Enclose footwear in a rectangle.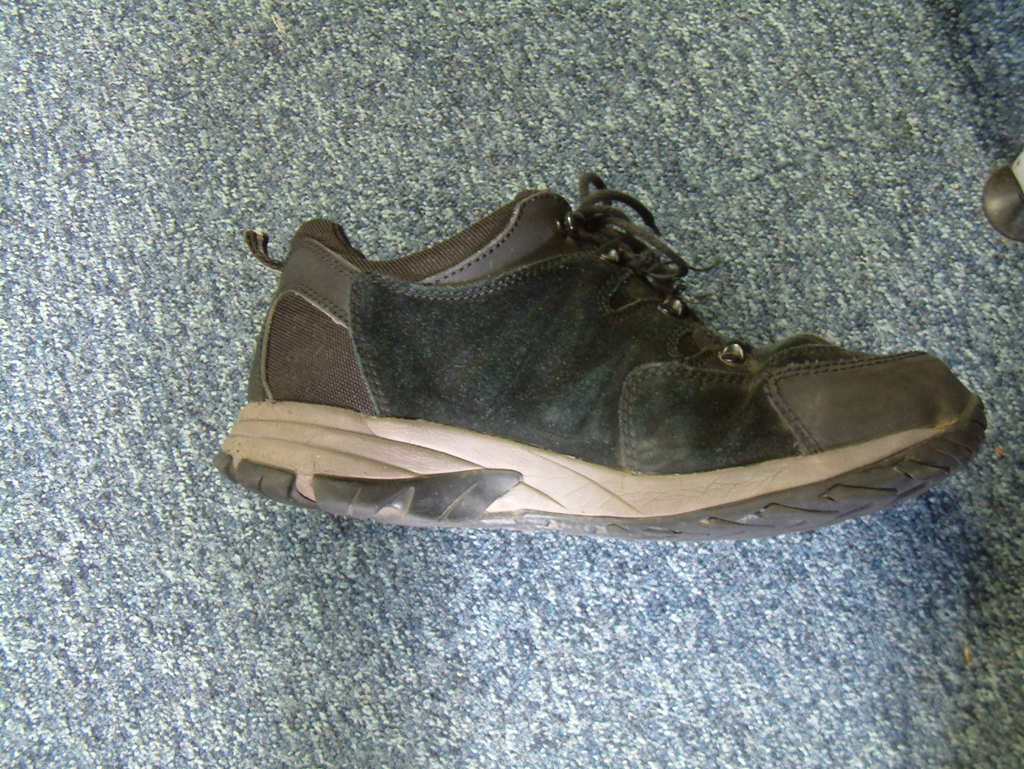
[279, 181, 980, 511].
